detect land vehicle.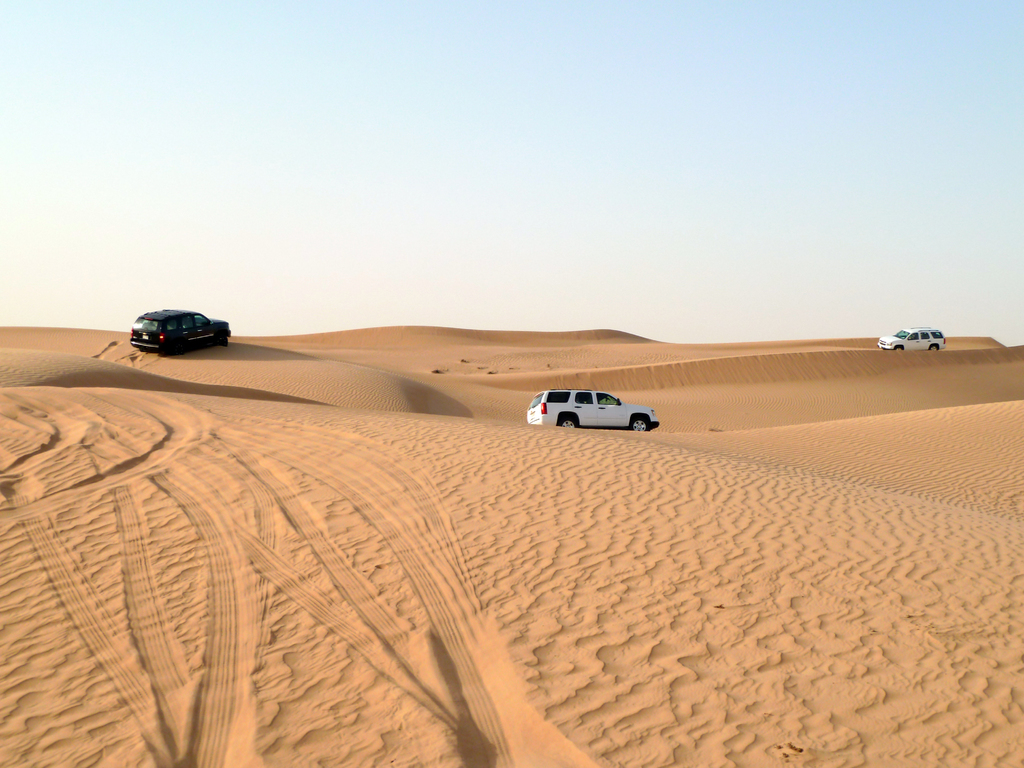
Detected at select_region(531, 385, 659, 438).
